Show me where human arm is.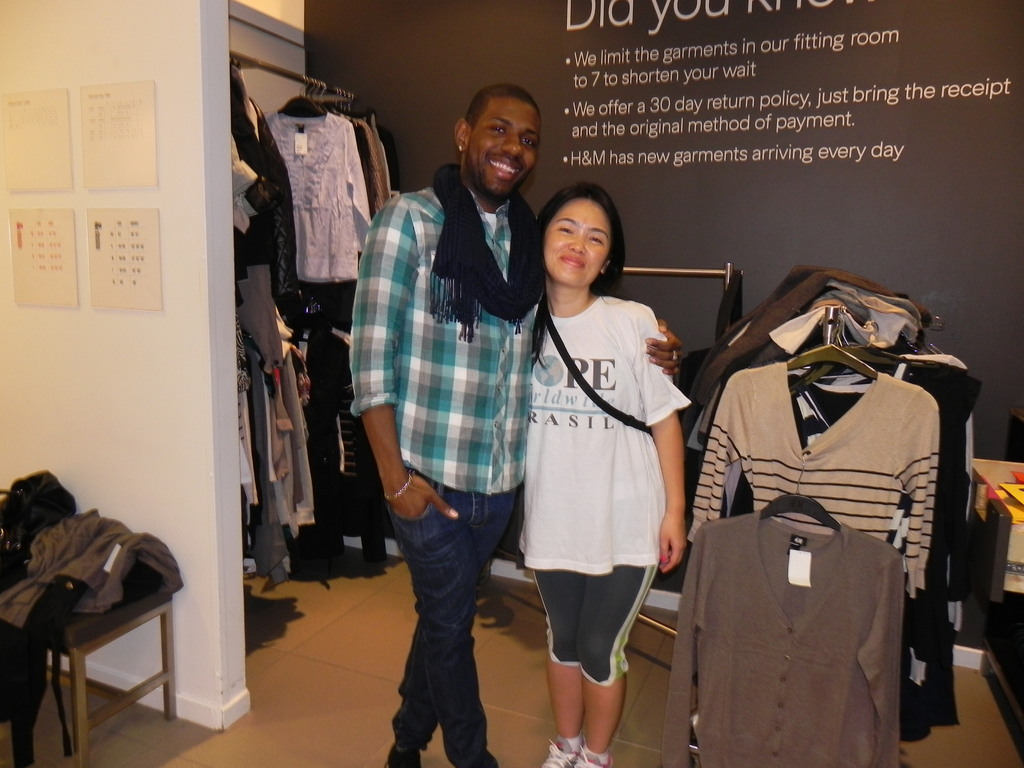
human arm is at region(333, 188, 440, 550).
